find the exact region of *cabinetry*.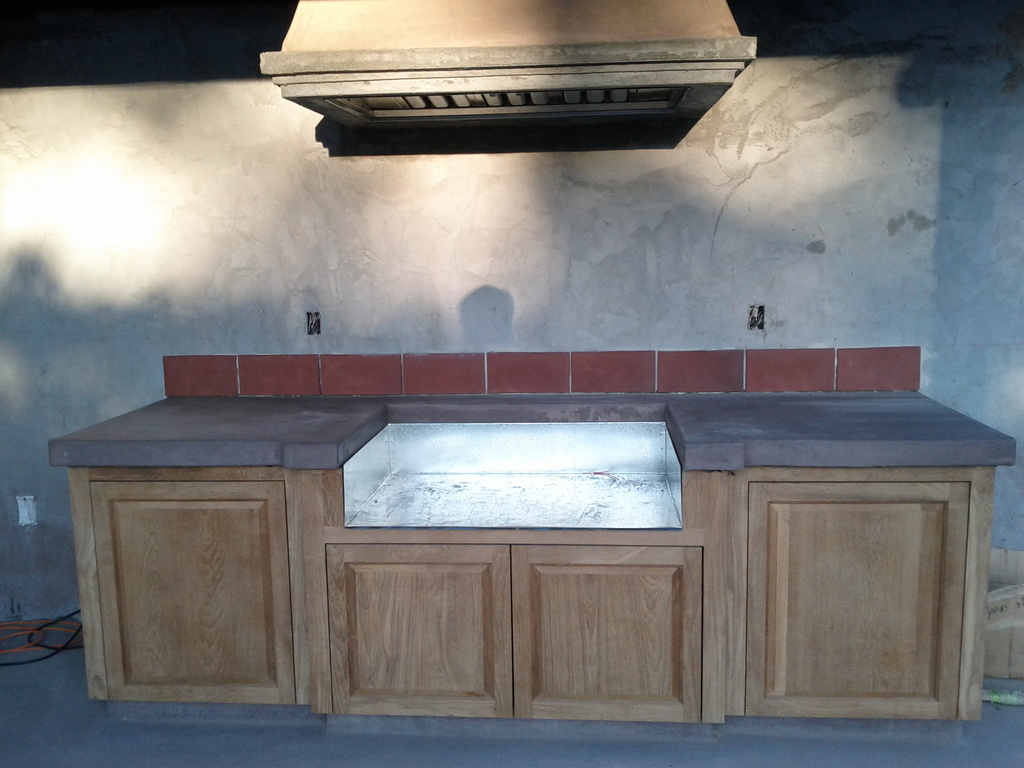
Exact region: crop(332, 532, 520, 724).
